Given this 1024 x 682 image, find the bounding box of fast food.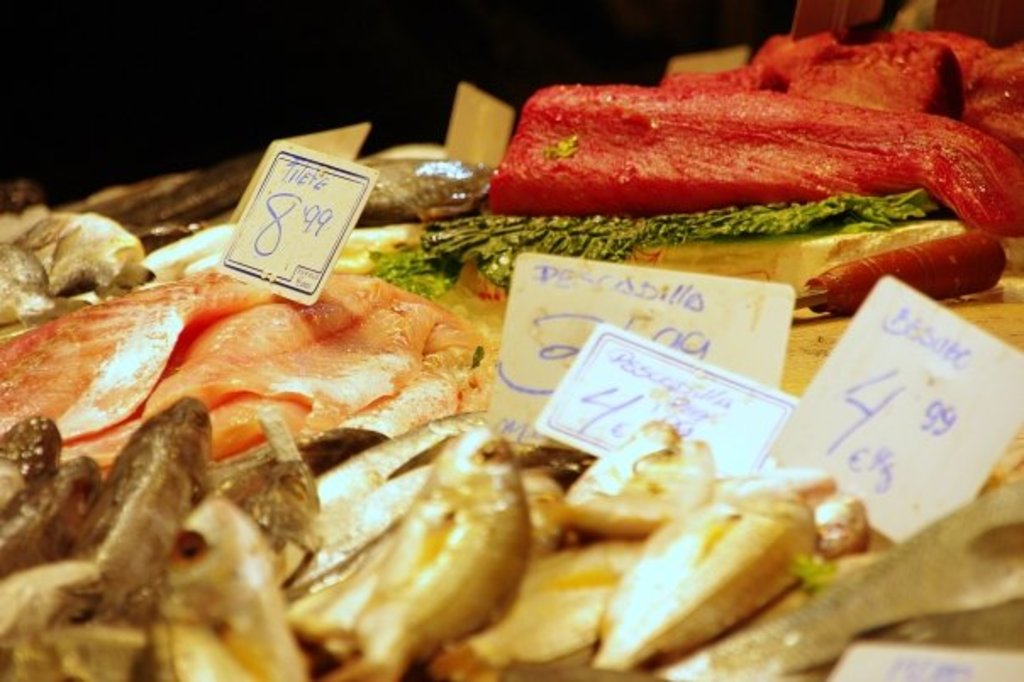
locate(556, 419, 715, 536).
